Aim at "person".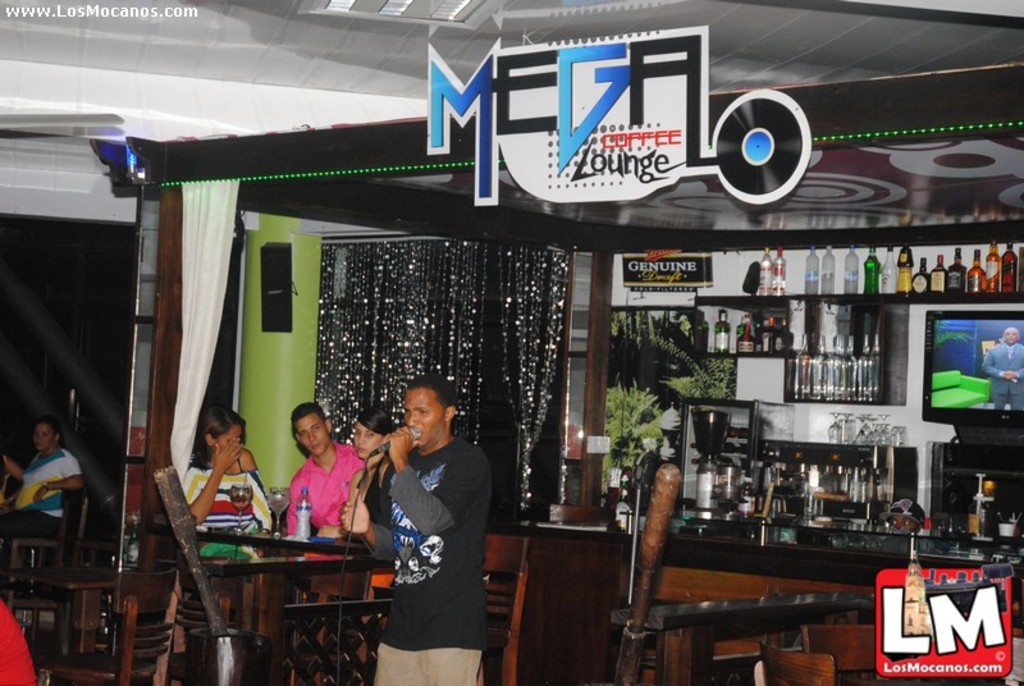
Aimed at <region>0, 596, 37, 685</region>.
